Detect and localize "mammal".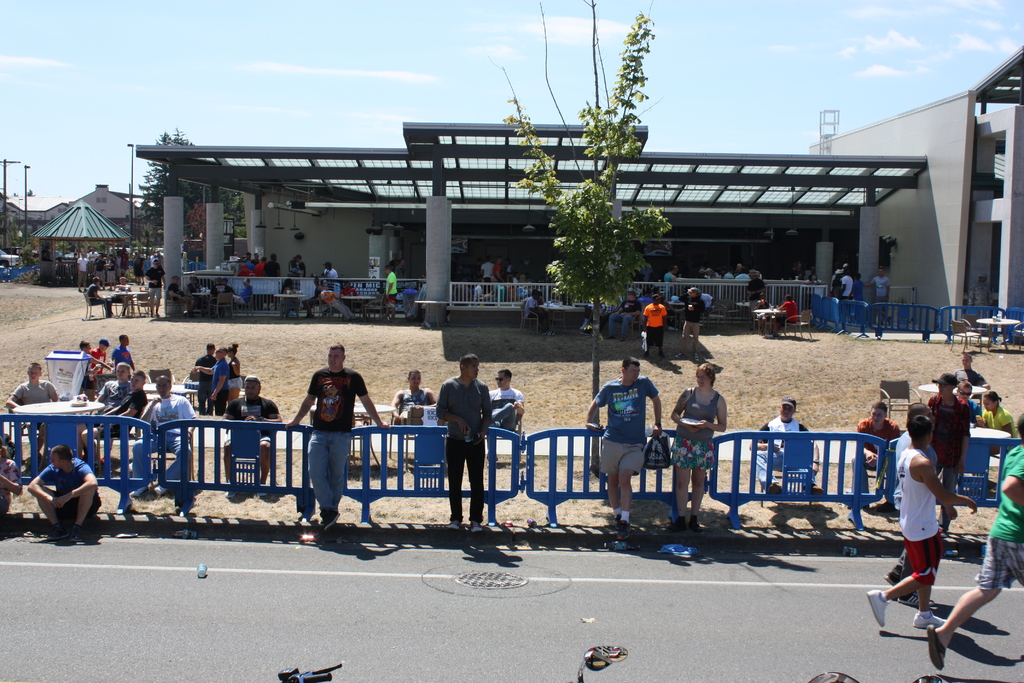
Localized at <box>703,267,711,279</box>.
